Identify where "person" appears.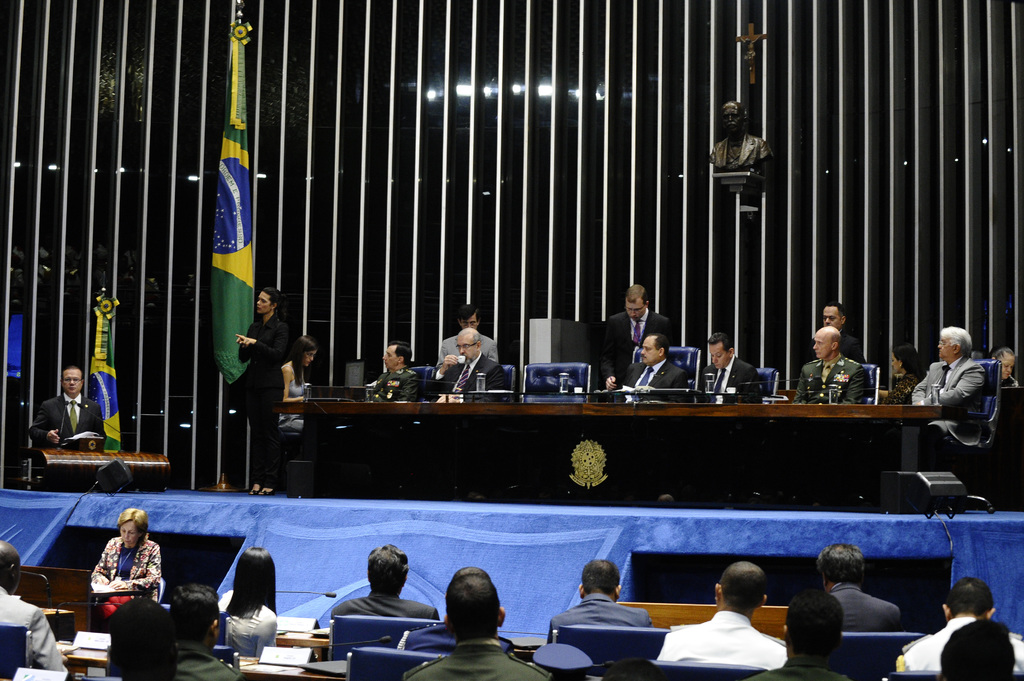
Appears at bbox=[907, 324, 987, 397].
